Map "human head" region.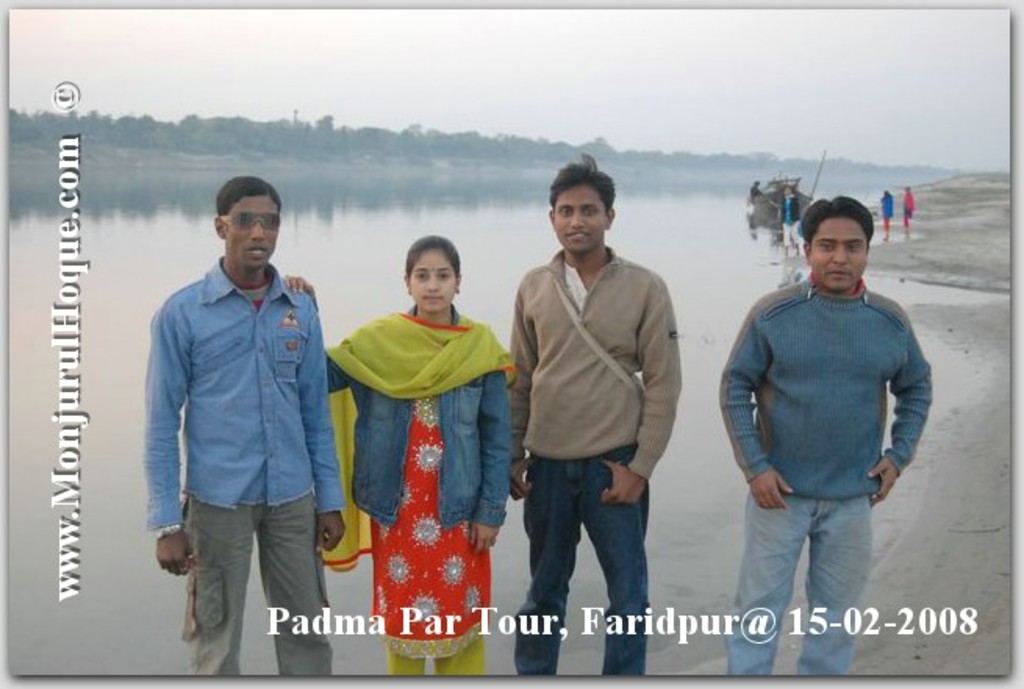
Mapped to 544,159,619,250.
